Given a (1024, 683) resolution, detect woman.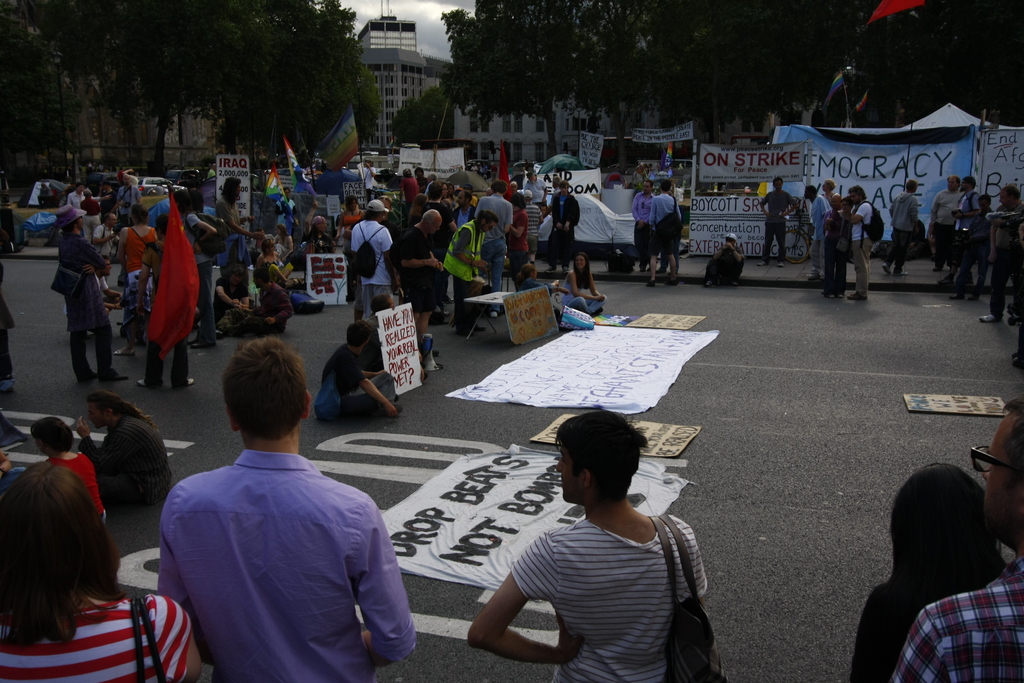
select_region(0, 457, 195, 673).
